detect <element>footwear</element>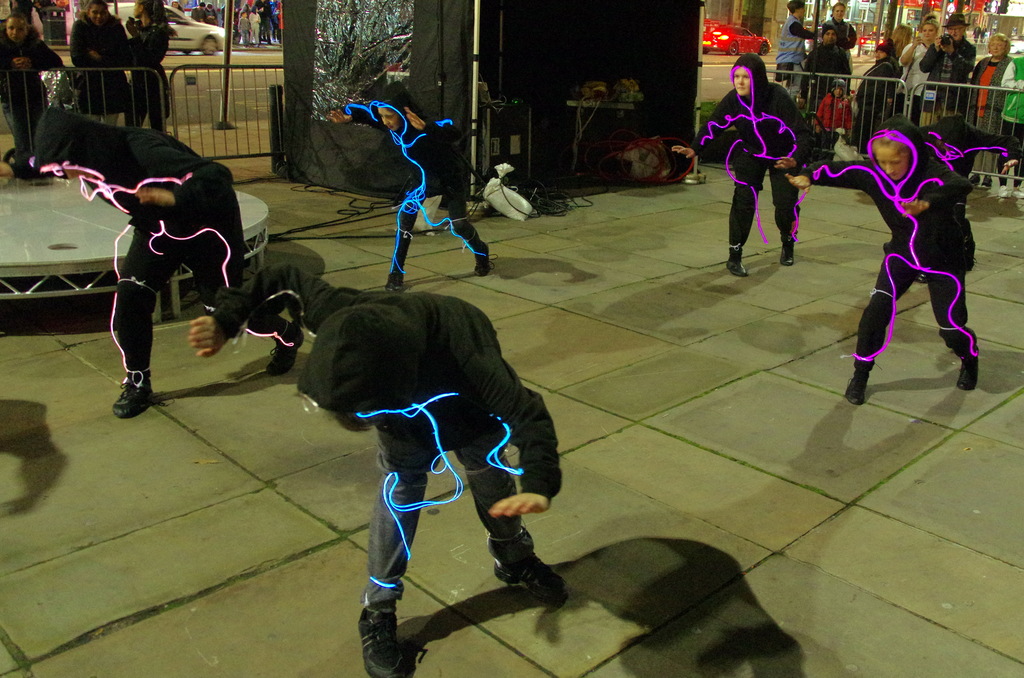
383:269:402:291
